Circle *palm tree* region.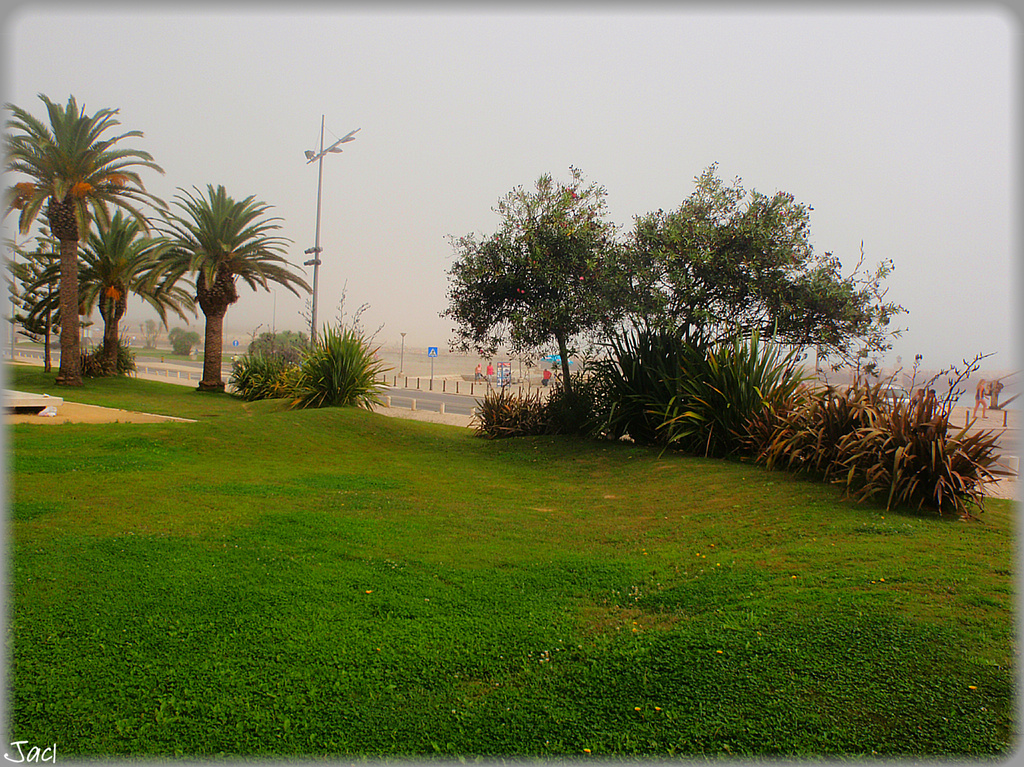
Region: {"left": 65, "top": 211, "right": 179, "bottom": 398}.
